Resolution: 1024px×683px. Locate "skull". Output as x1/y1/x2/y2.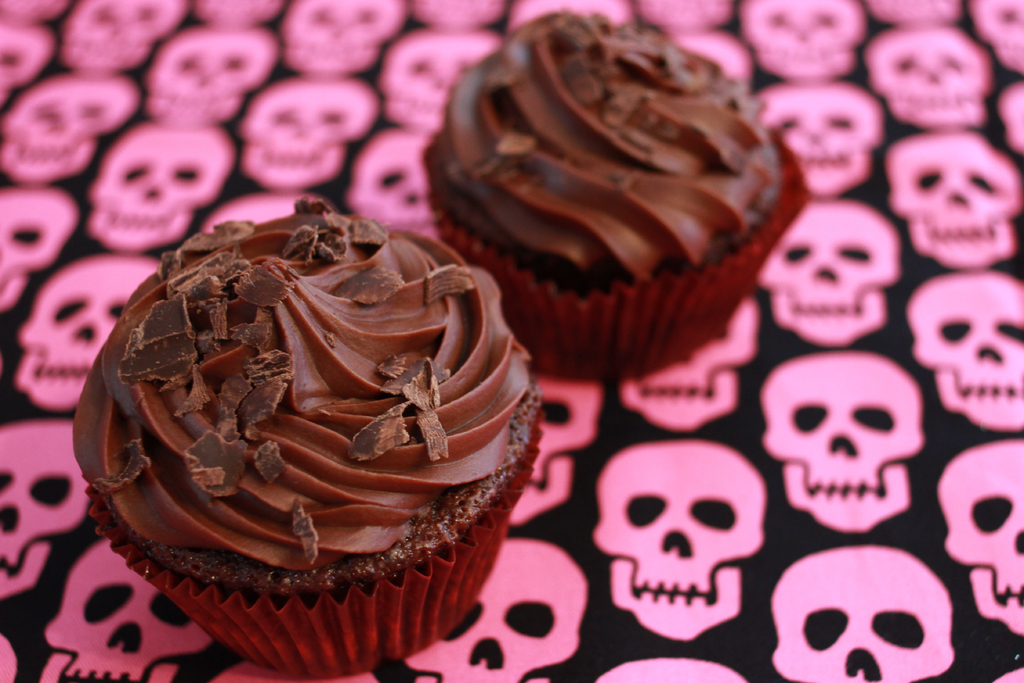
12/256/161/409.
